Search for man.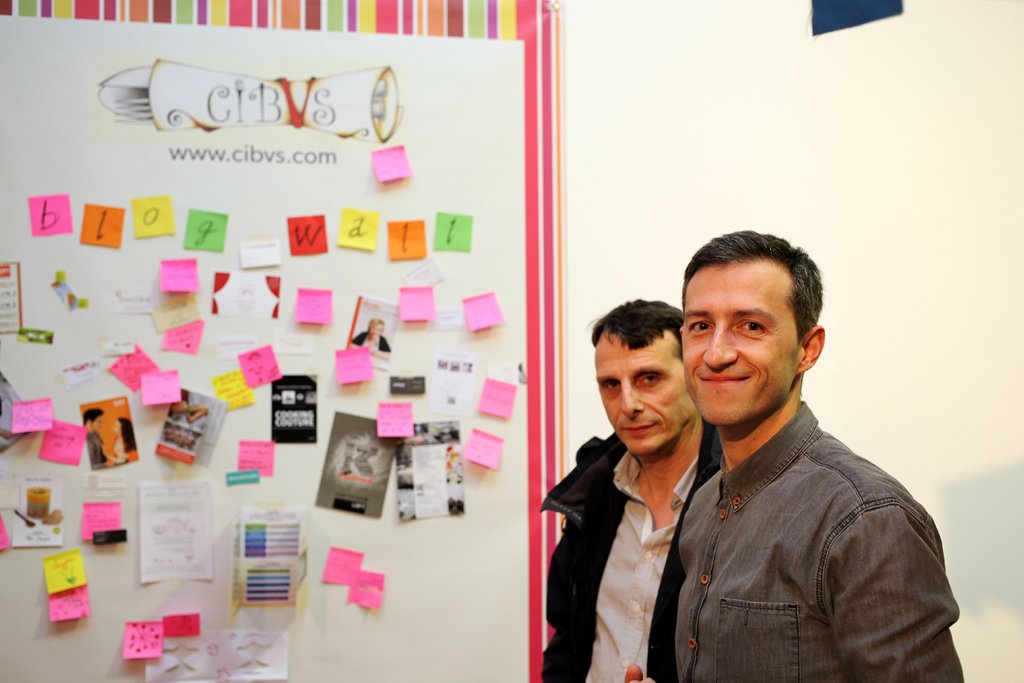
Found at Rect(632, 247, 957, 682).
